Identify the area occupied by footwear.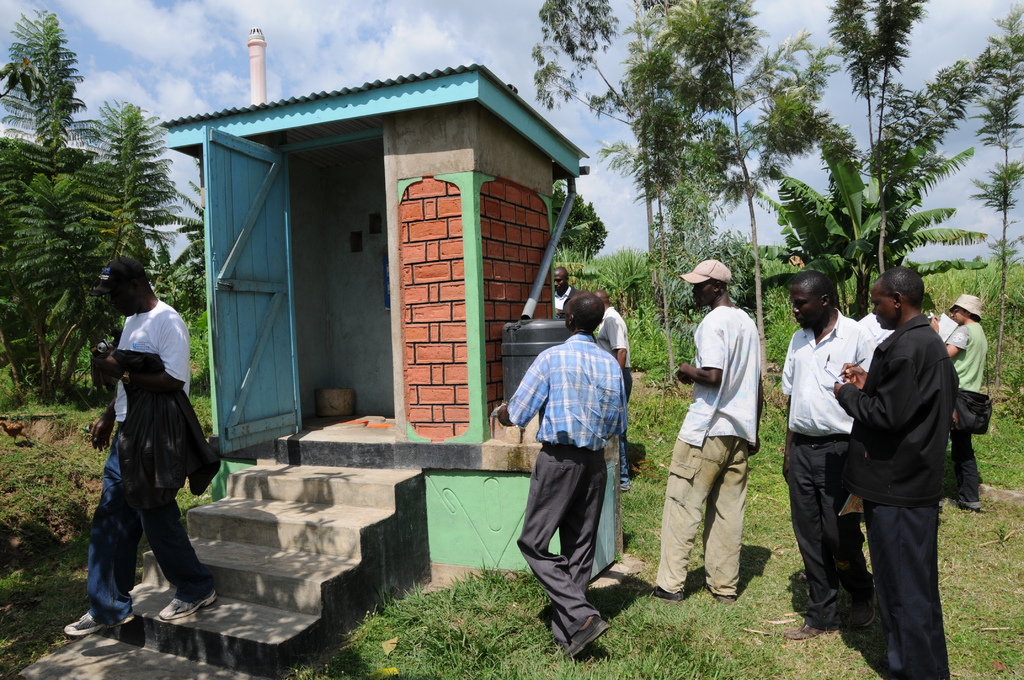
Area: 845, 578, 876, 629.
